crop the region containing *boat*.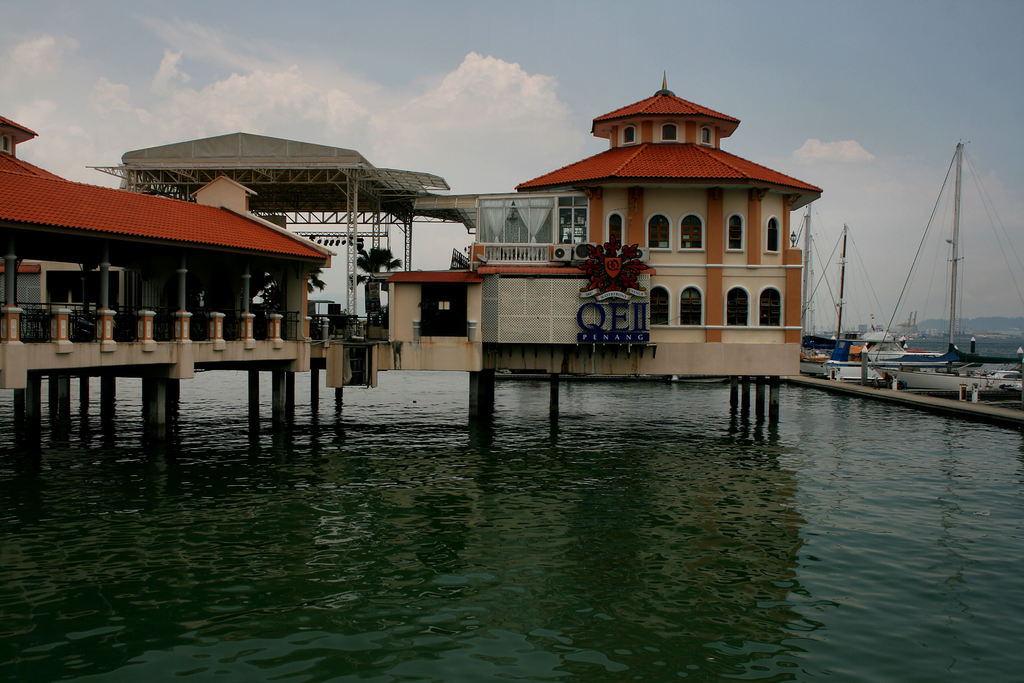
Crop region: 788/202/840/329.
